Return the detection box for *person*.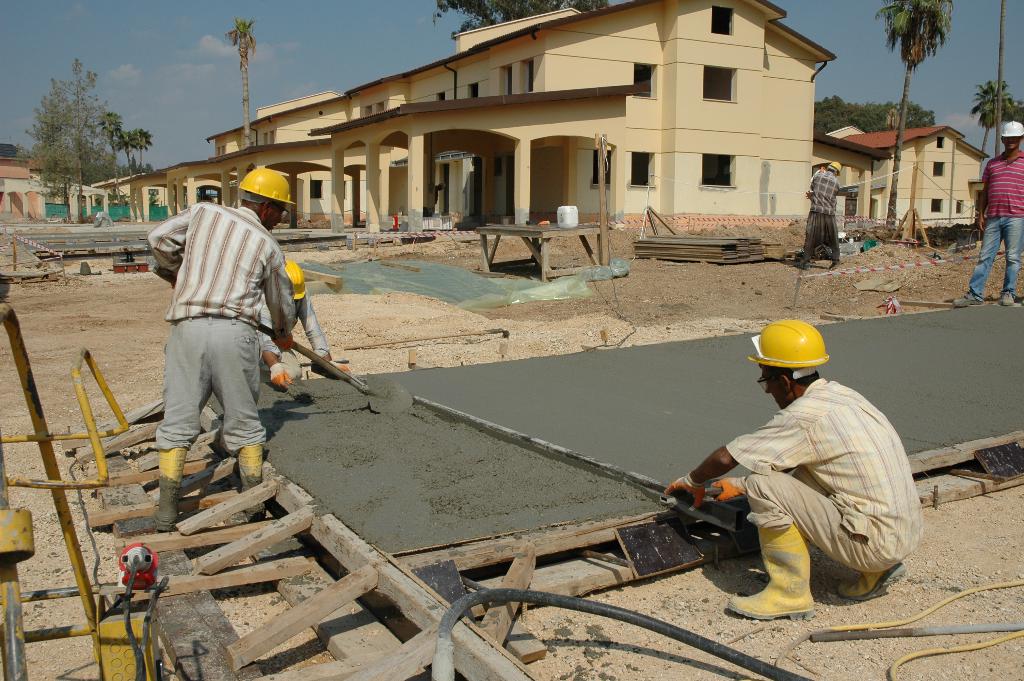
{"left": 146, "top": 170, "right": 297, "bottom": 527}.
